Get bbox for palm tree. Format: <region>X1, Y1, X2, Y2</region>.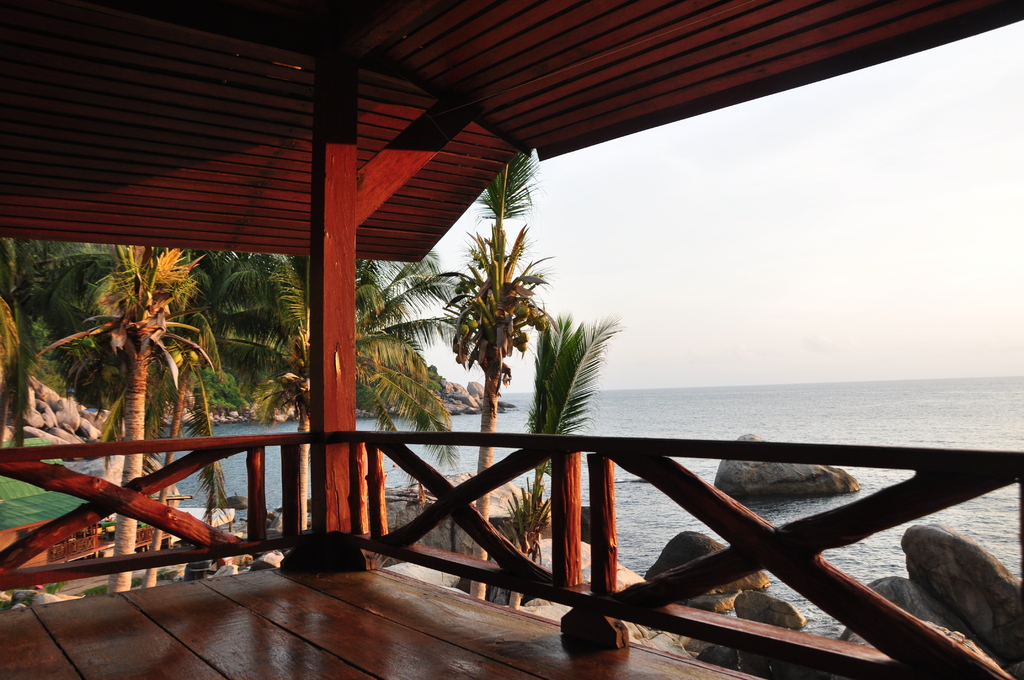
<region>36, 236, 212, 587</region>.
